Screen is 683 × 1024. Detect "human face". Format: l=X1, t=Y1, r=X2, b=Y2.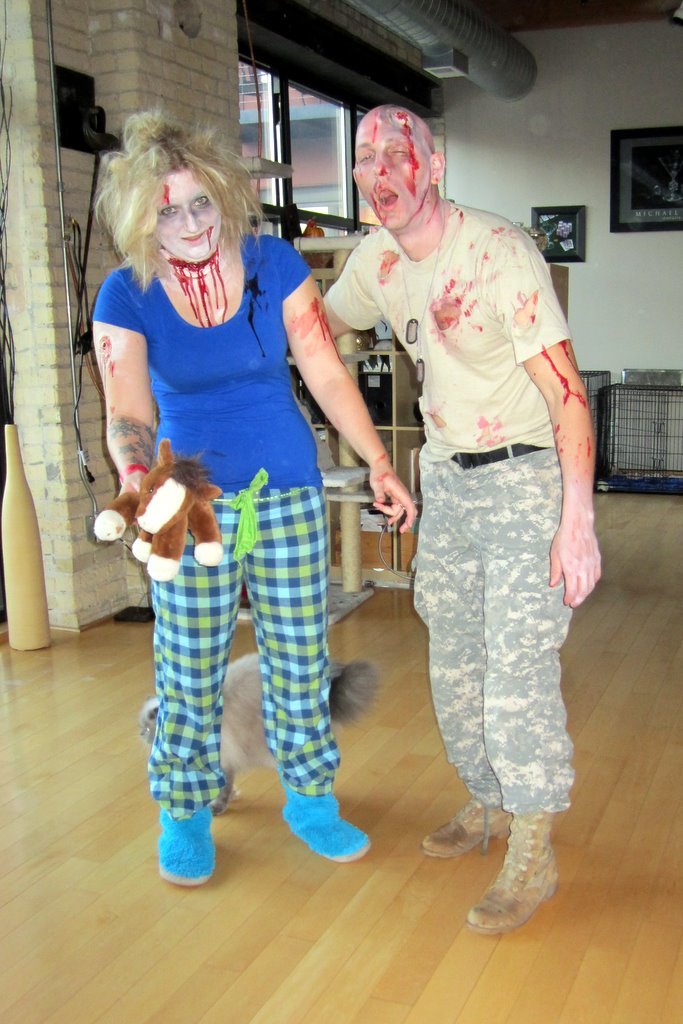
l=156, t=173, r=229, b=273.
